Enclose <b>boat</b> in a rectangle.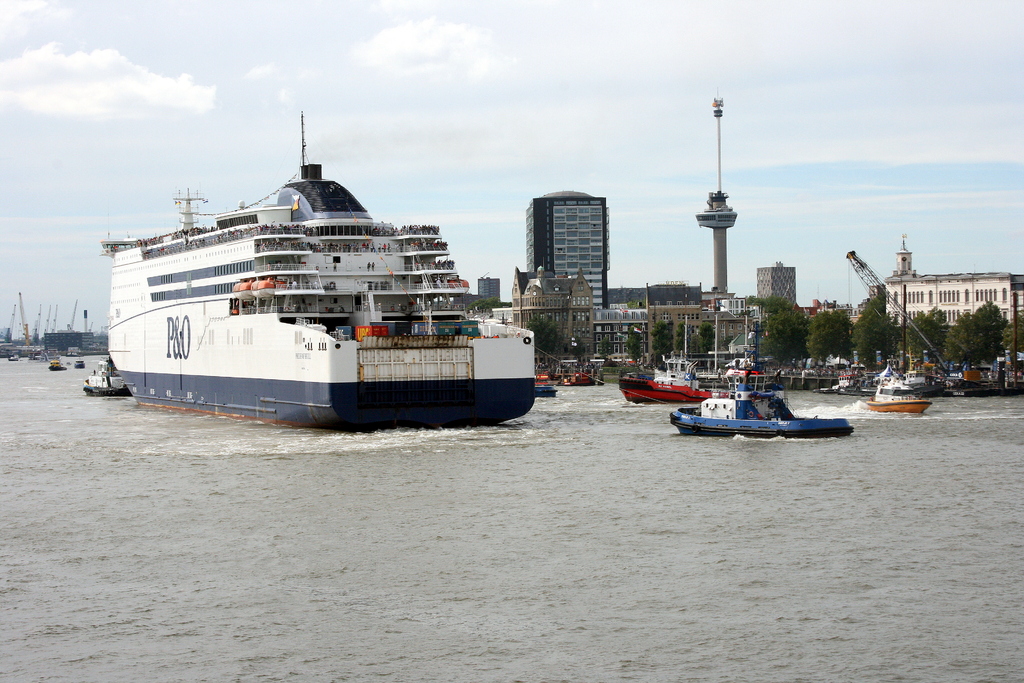
box(72, 358, 83, 368).
